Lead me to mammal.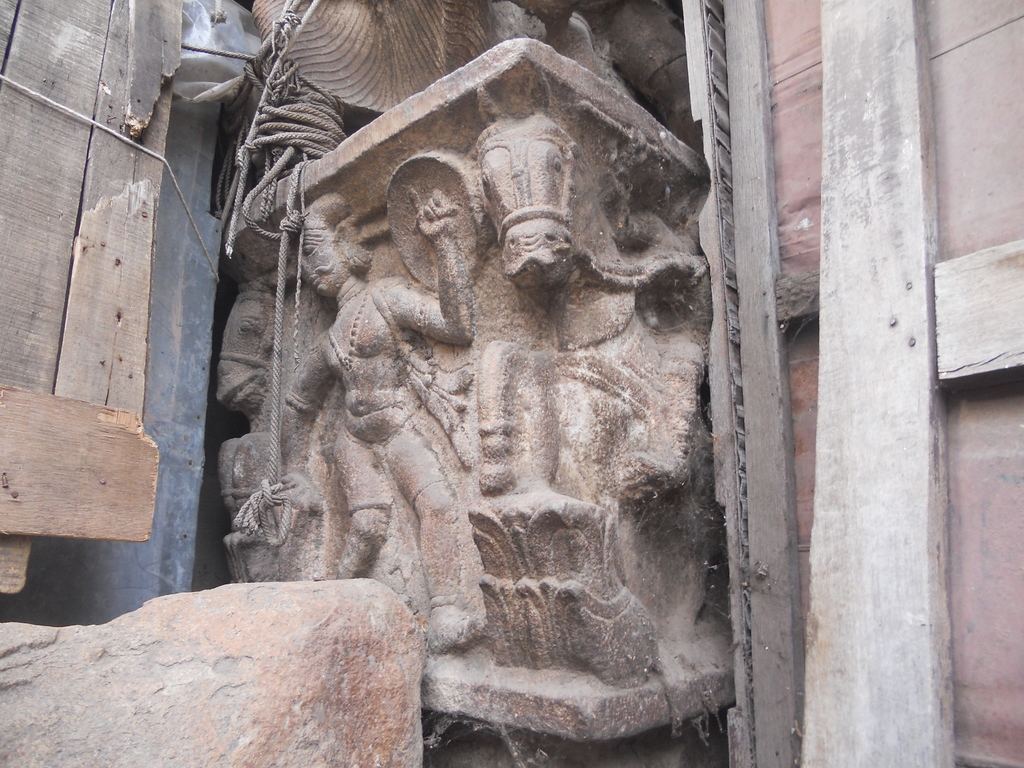
Lead to x1=276, y1=209, x2=476, y2=653.
